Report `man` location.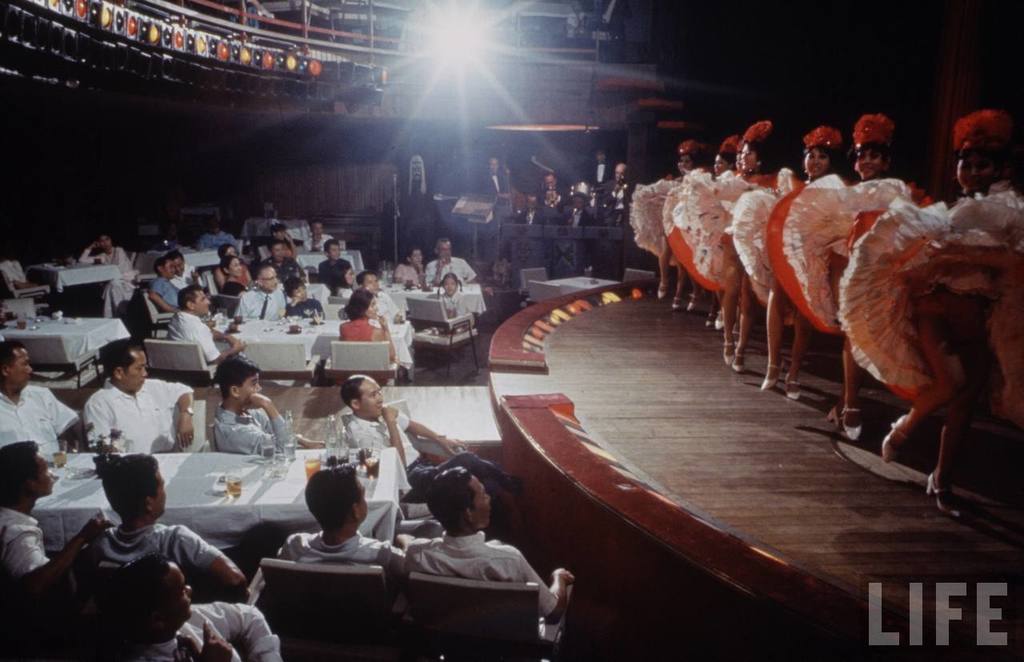
Report: BBox(214, 349, 324, 455).
